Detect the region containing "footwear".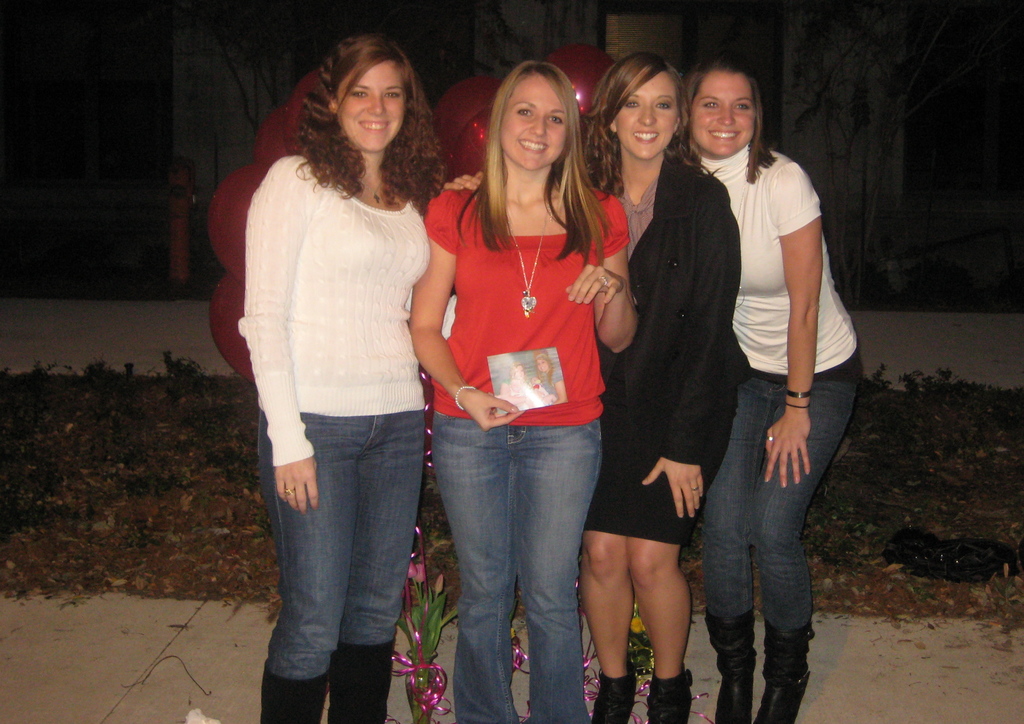
255:659:341:723.
